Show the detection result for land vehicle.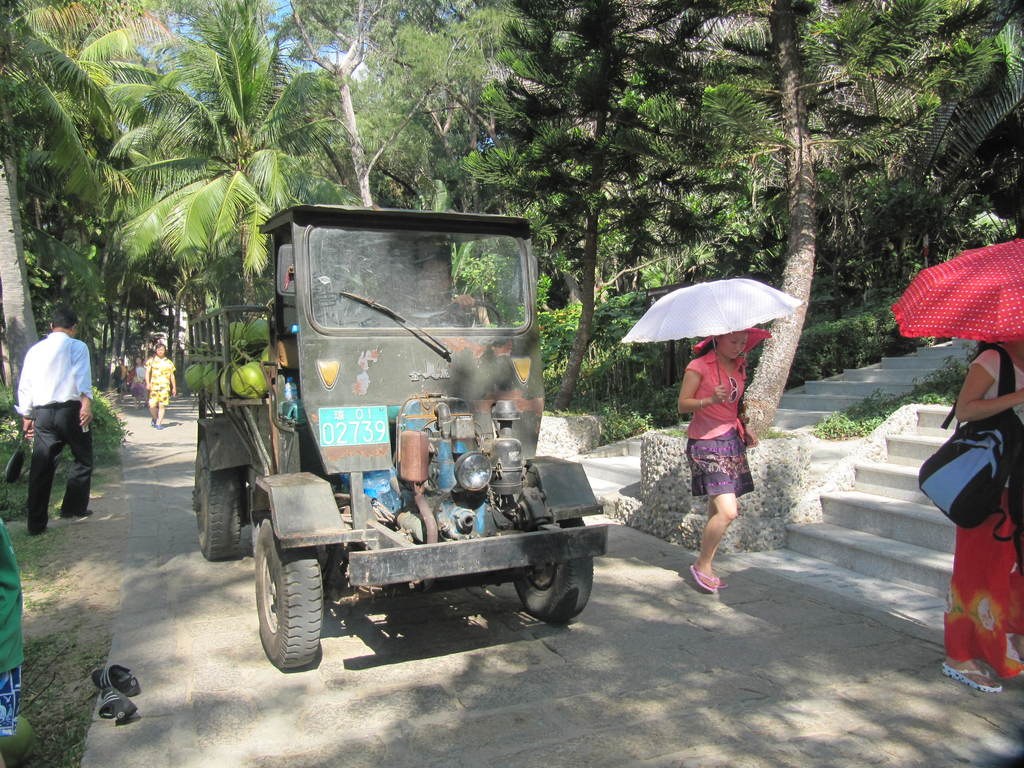
left=212, top=226, right=614, bottom=675.
